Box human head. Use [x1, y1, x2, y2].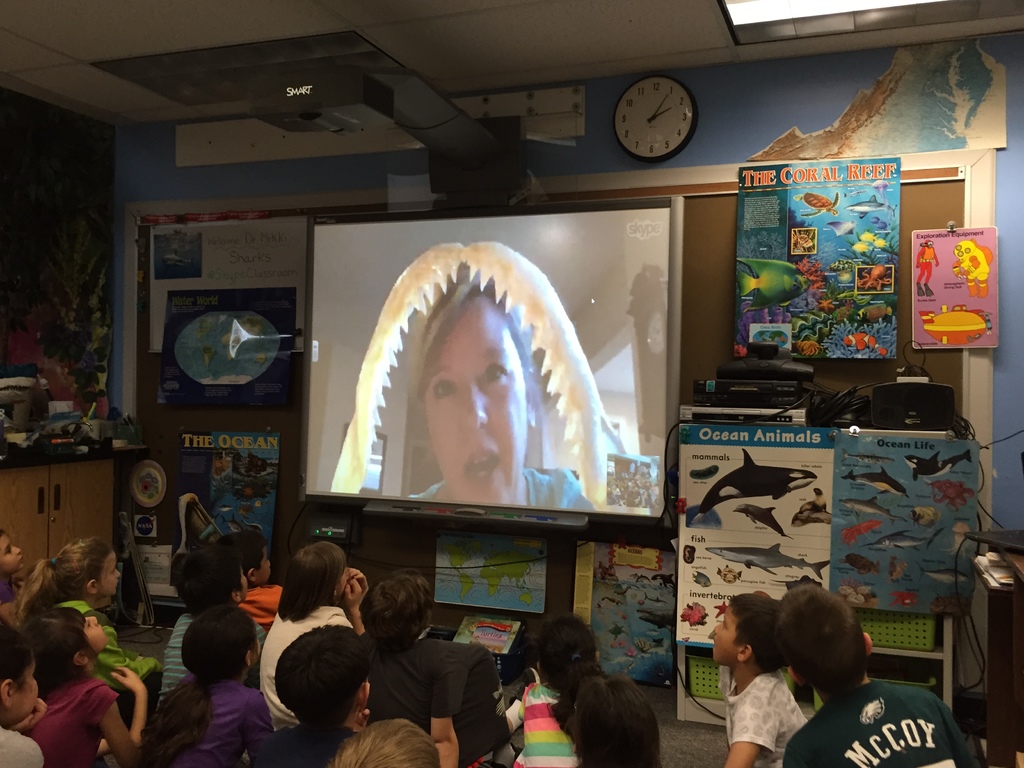
[29, 598, 112, 666].
